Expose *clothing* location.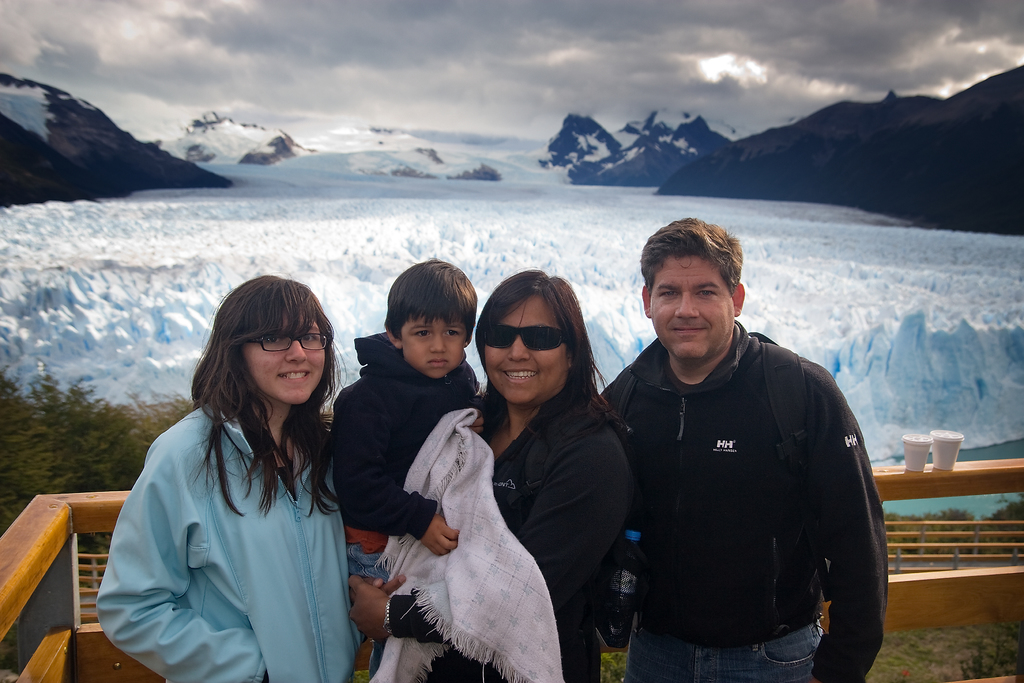
Exposed at region(333, 332, 483, 682).
